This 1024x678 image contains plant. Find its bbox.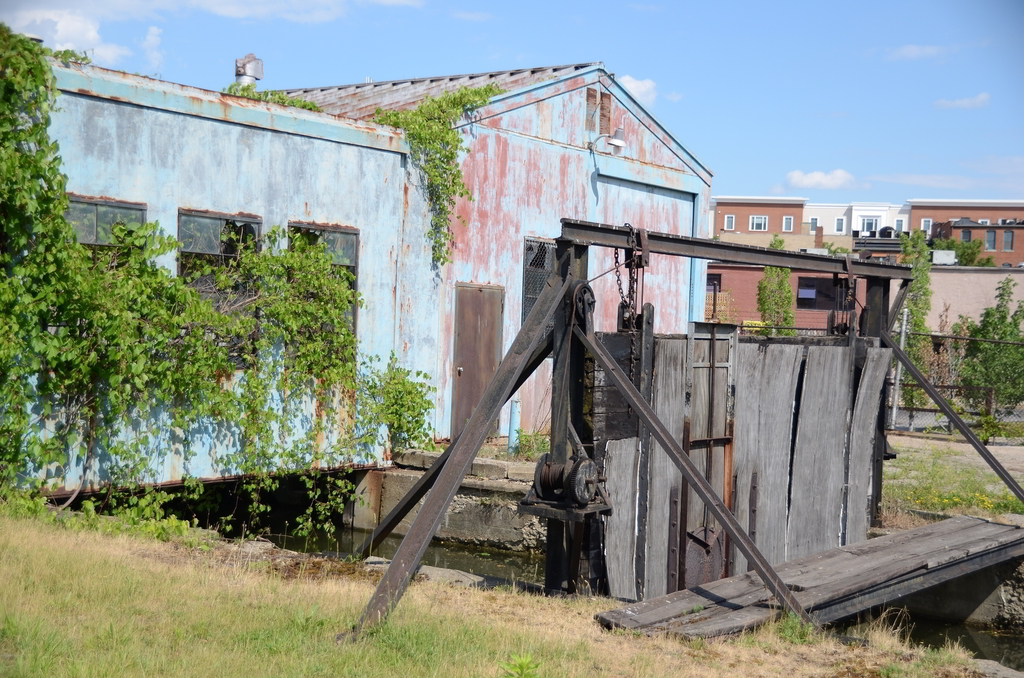
pyautogui.locateOnScreen(980, 257, 991, 265).
